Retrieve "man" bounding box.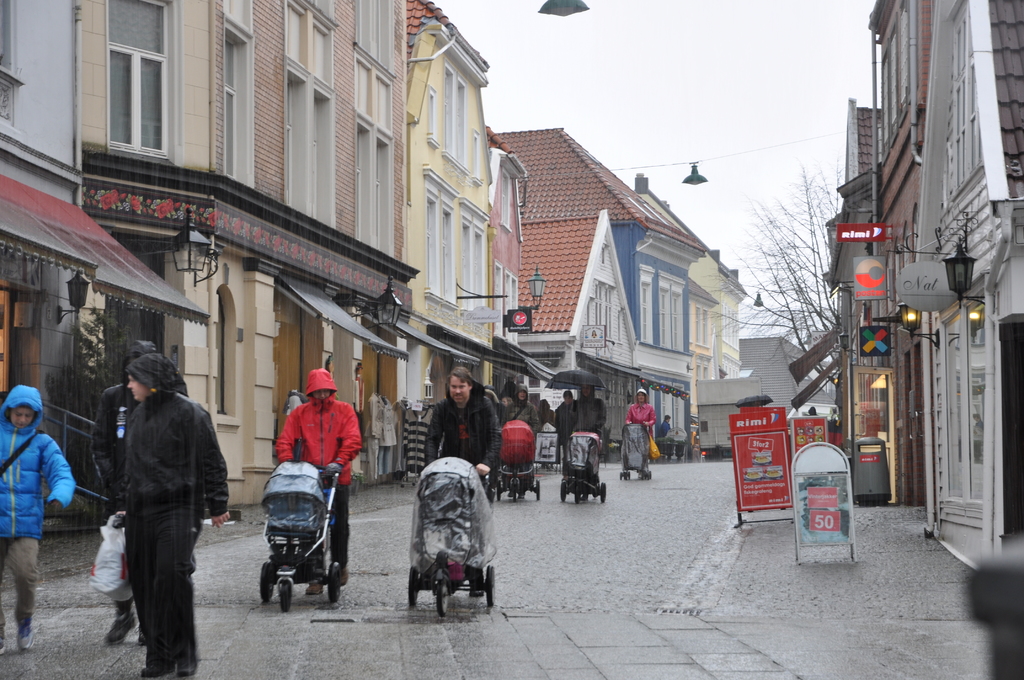
Bounding box: rect(556, 391, 580, 460).
